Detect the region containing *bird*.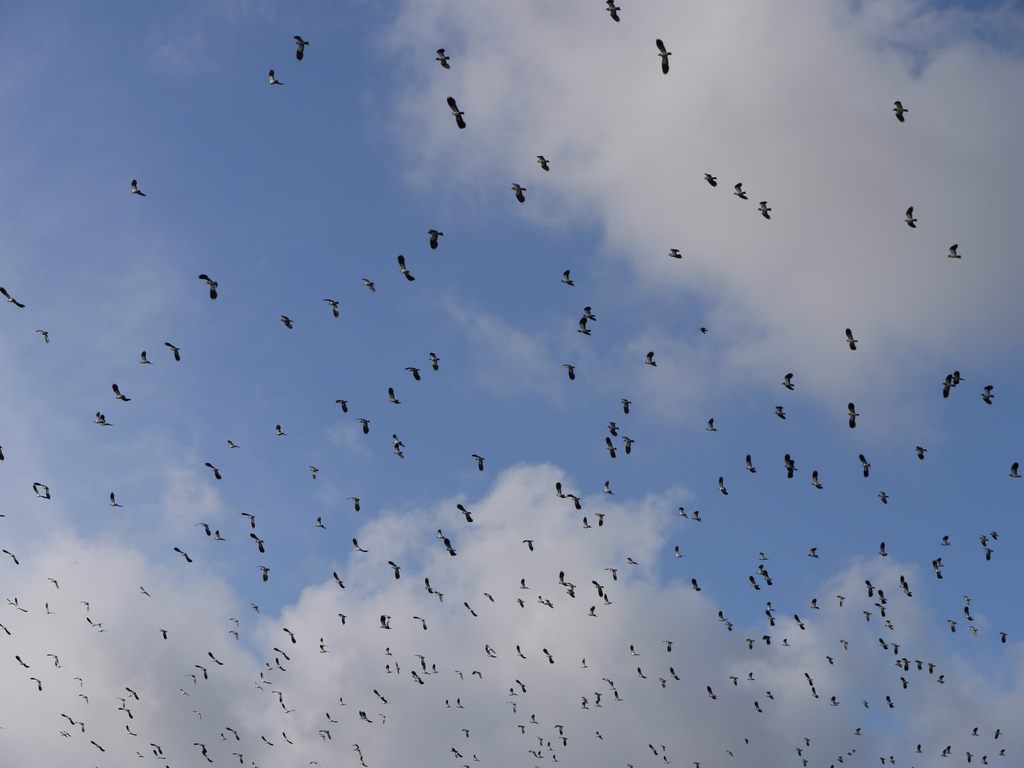
x1=93, y1=408, x2=113, y2=429.
